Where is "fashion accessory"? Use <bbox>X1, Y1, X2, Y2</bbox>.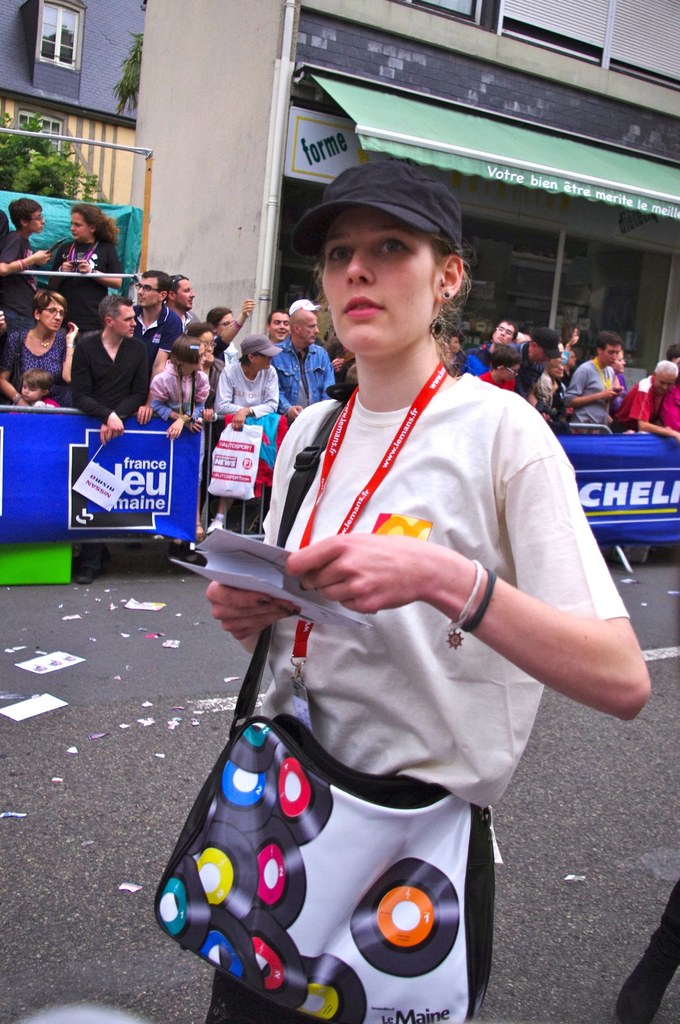
<bbox>240, 333, 282, 358</bbox>.
